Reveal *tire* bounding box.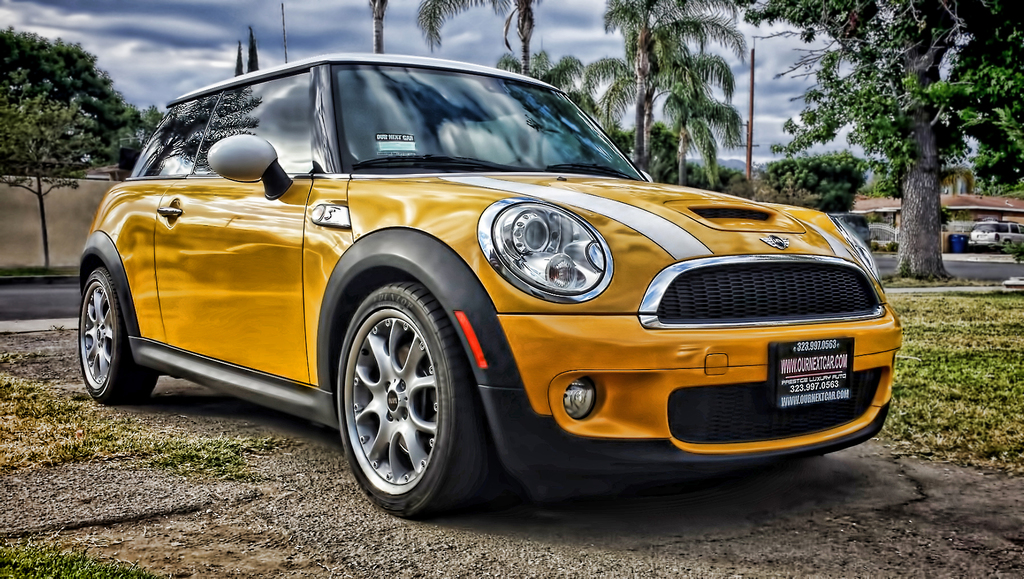
Revealed: Rect(1003, 237, 1016, 257).
